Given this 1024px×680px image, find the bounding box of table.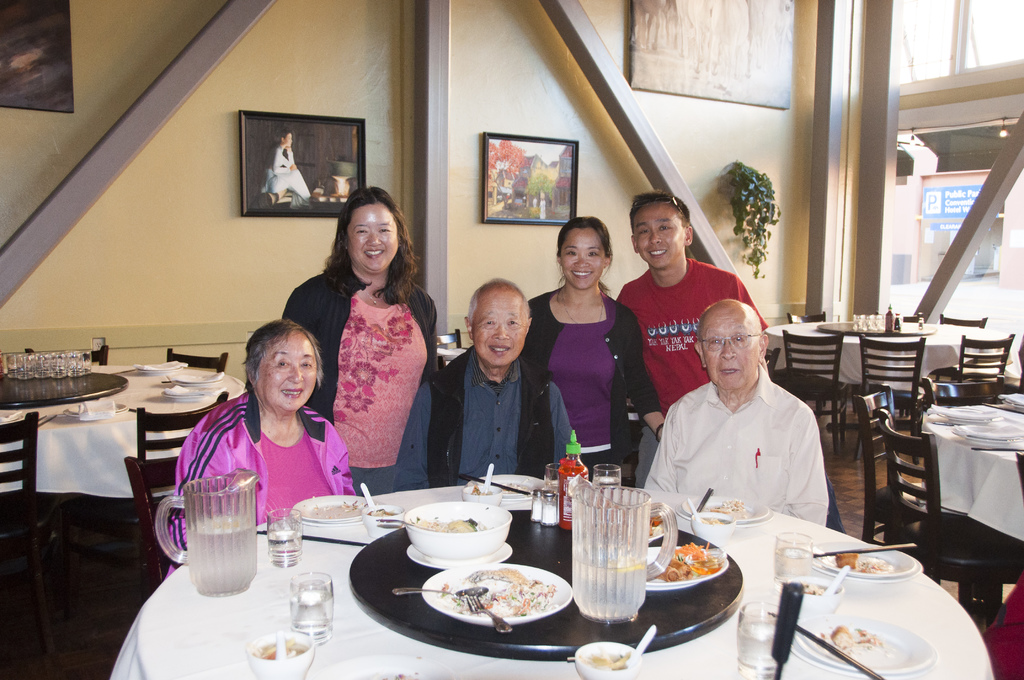
Rect(918, 384, 1023, 562).
